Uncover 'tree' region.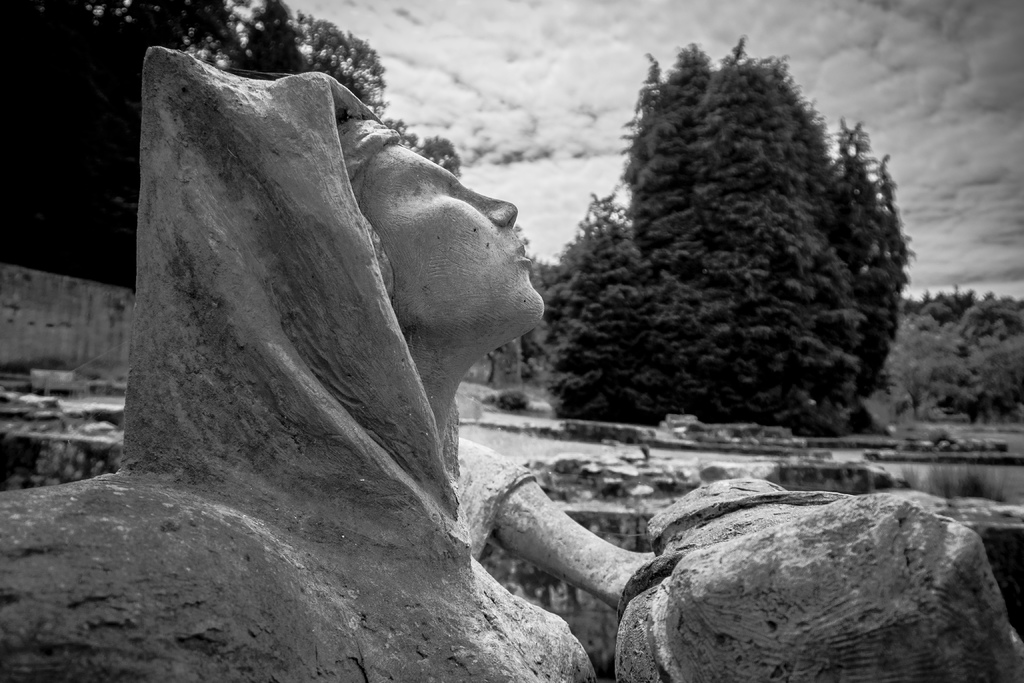
Uncovered: 541:35:919:439.
